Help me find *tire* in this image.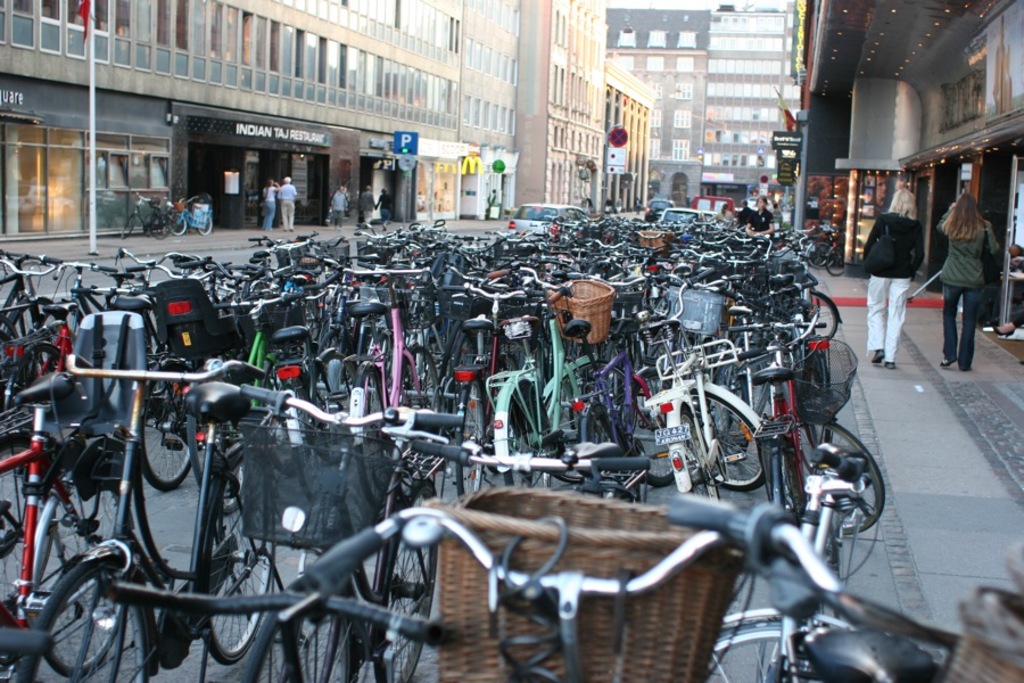
Found it: x1=197 y1=216 x2=212 y2=236.
